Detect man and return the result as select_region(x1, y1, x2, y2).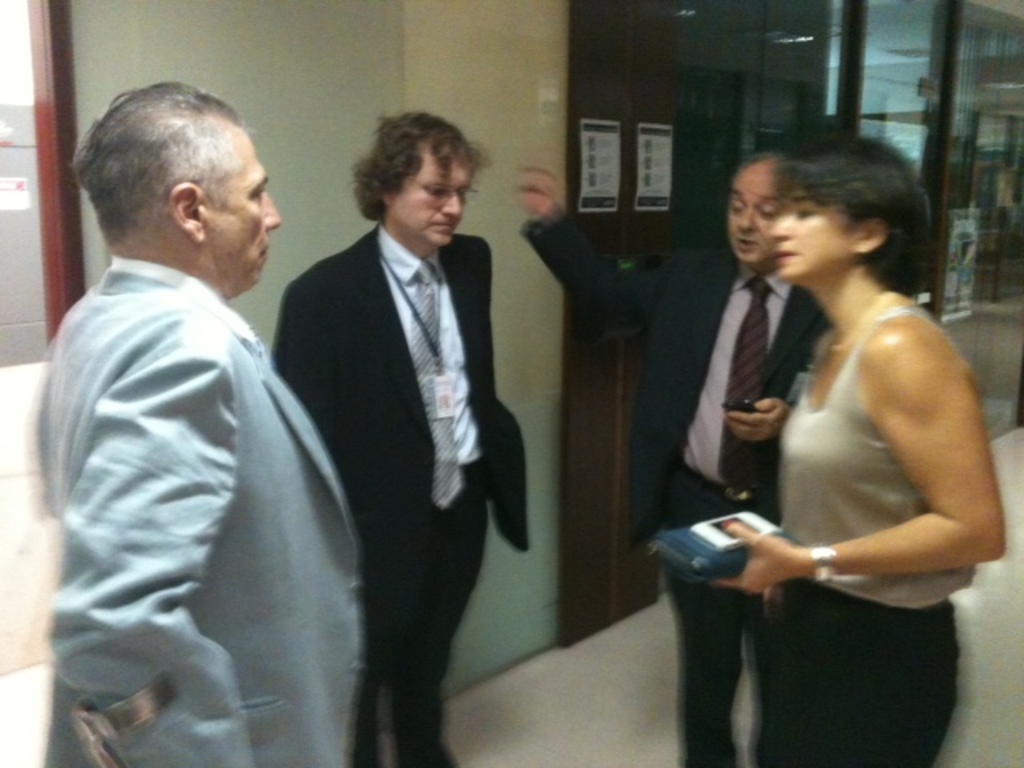
select_region(48, 78, 371, 766).
